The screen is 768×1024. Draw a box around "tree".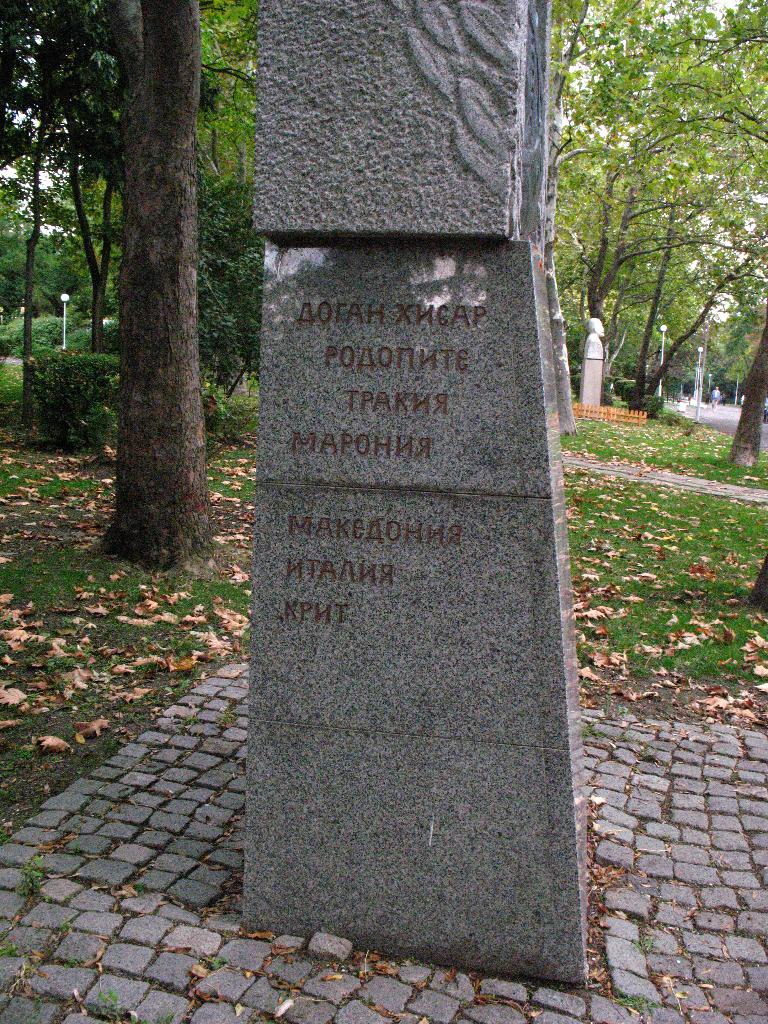
<bbox>0, 10, 147, 404</bbox>.
